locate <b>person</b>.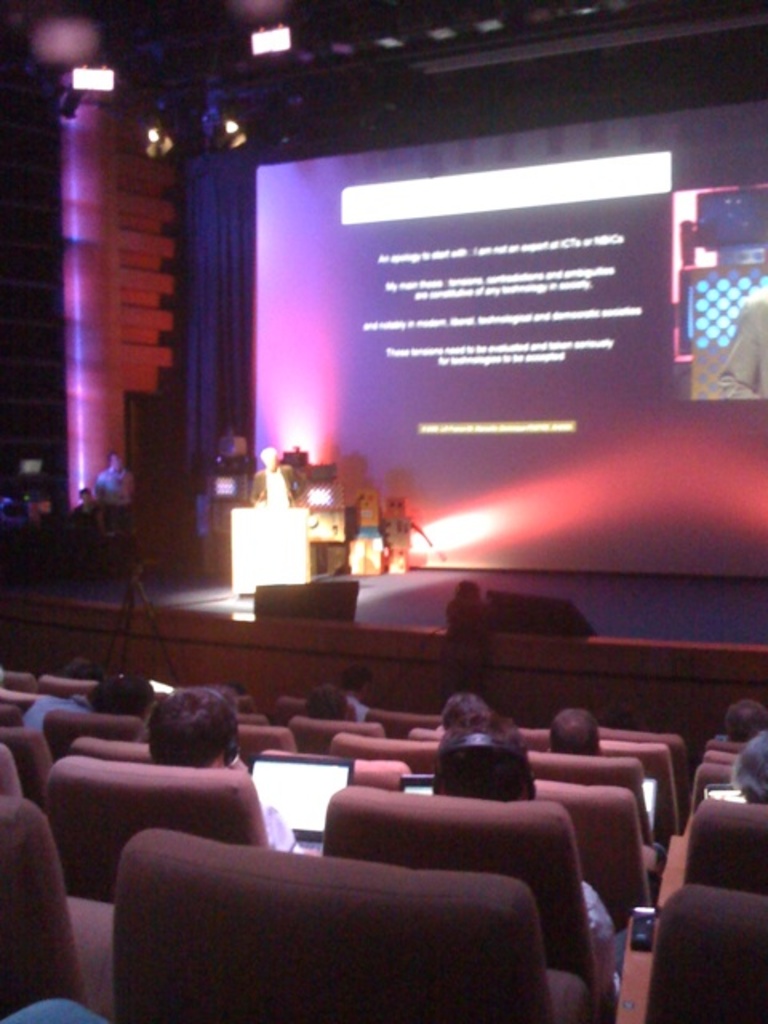
Bounding box: bbox(334, 659, 373, 726).
